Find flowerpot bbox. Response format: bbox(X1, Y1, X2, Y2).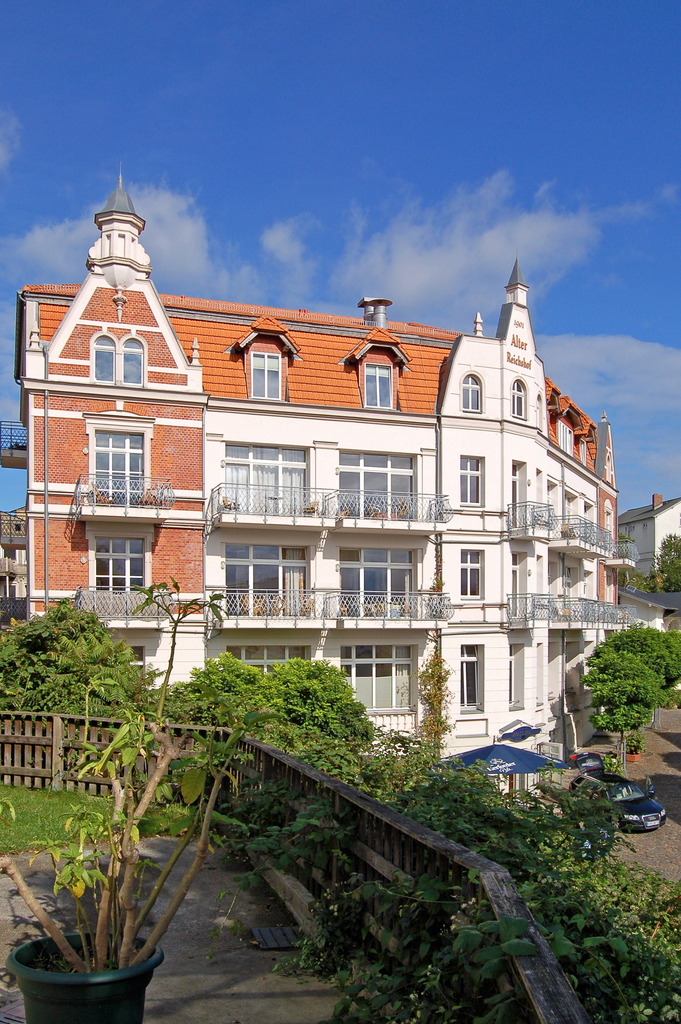
bbox(0, 927, 169, 1023).
